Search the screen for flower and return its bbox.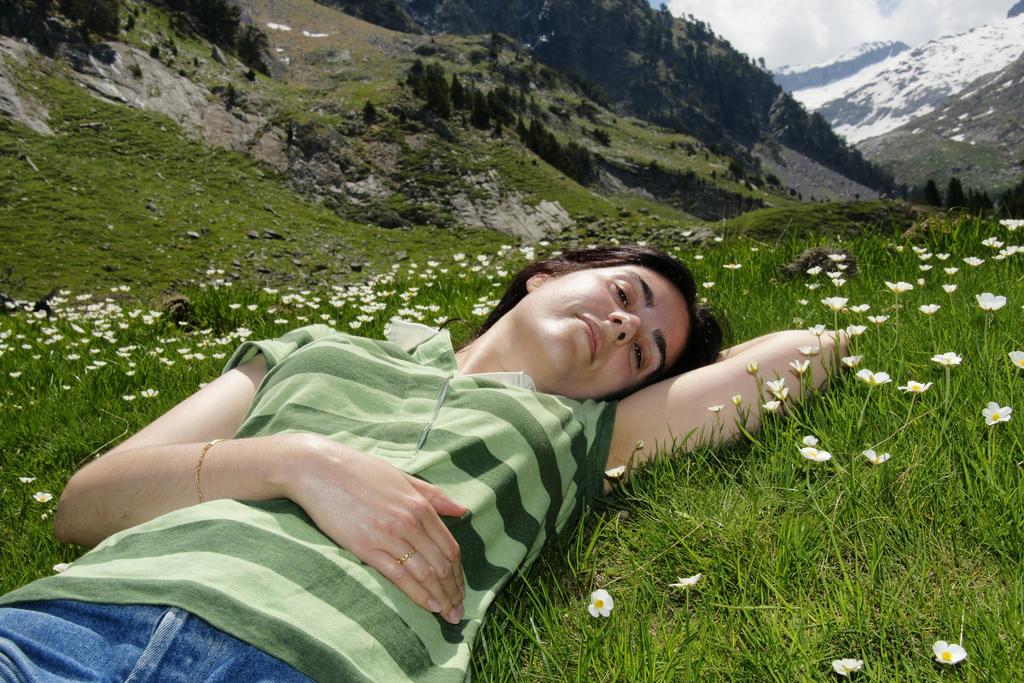
Found: [708, 400, 724, 422].
